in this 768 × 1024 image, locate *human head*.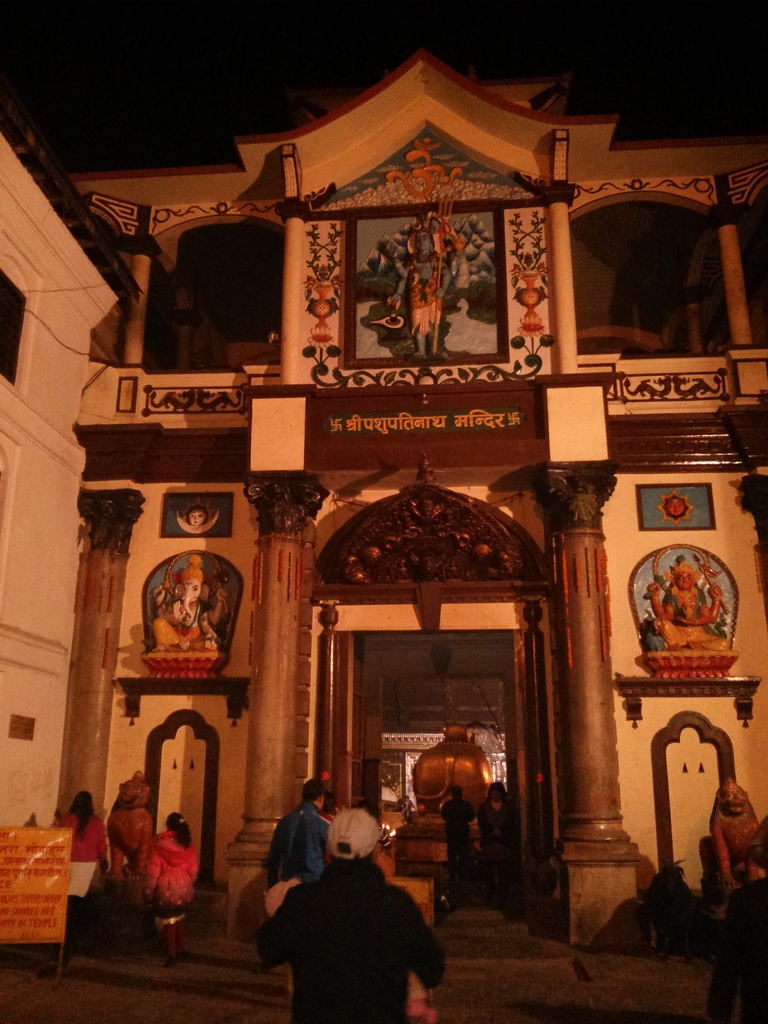
Bounding box: <region>67, 791, 94, 819</region>.
